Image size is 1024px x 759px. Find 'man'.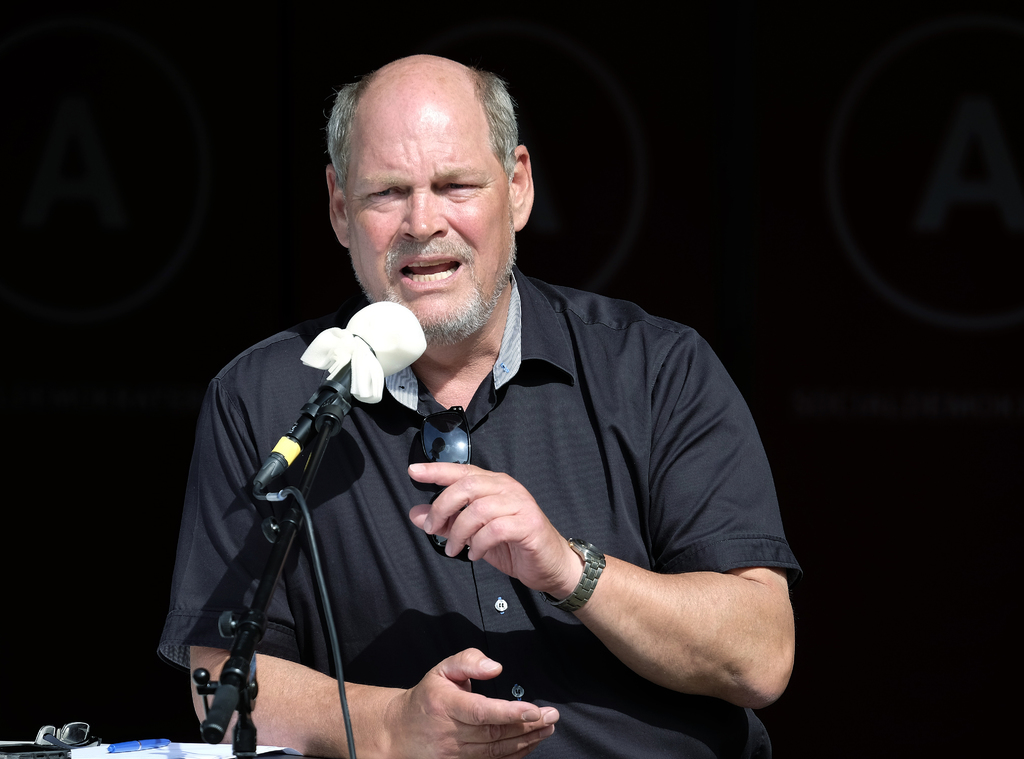
detection(166, 53, 806, 757).
